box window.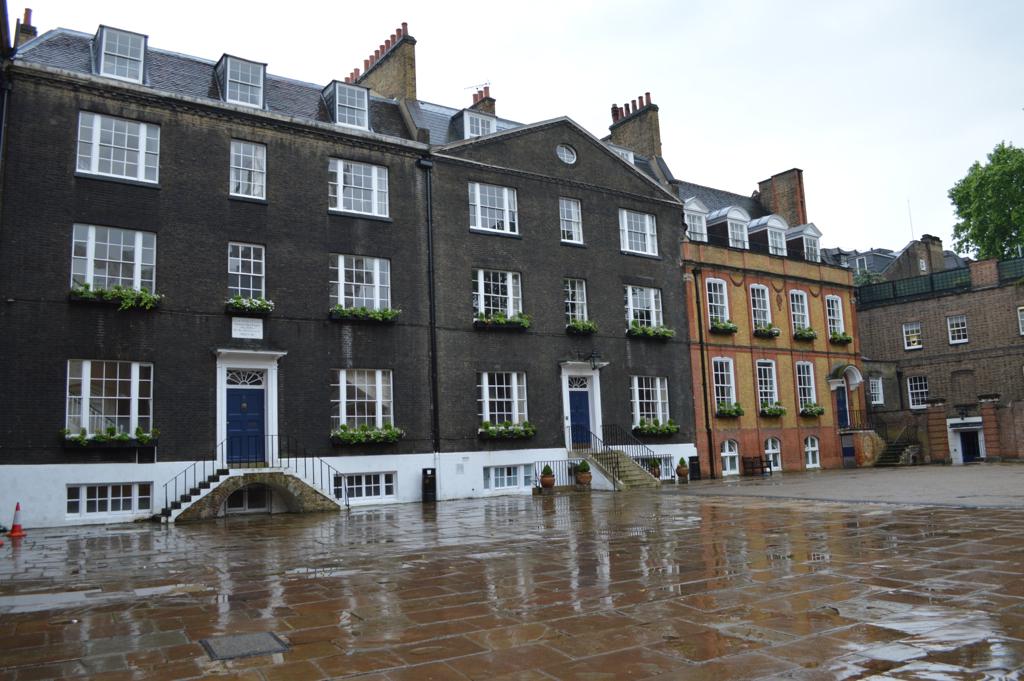
748/281/775/340.
